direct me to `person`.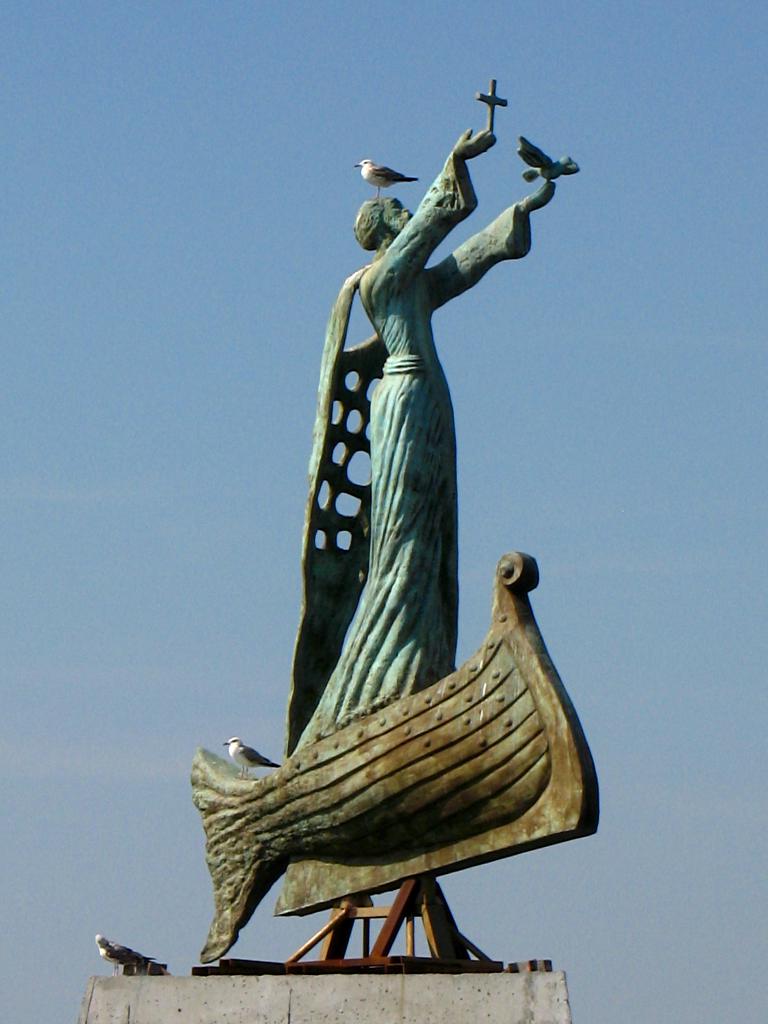
Direction: bbox=(262, 171, 561, 770).
